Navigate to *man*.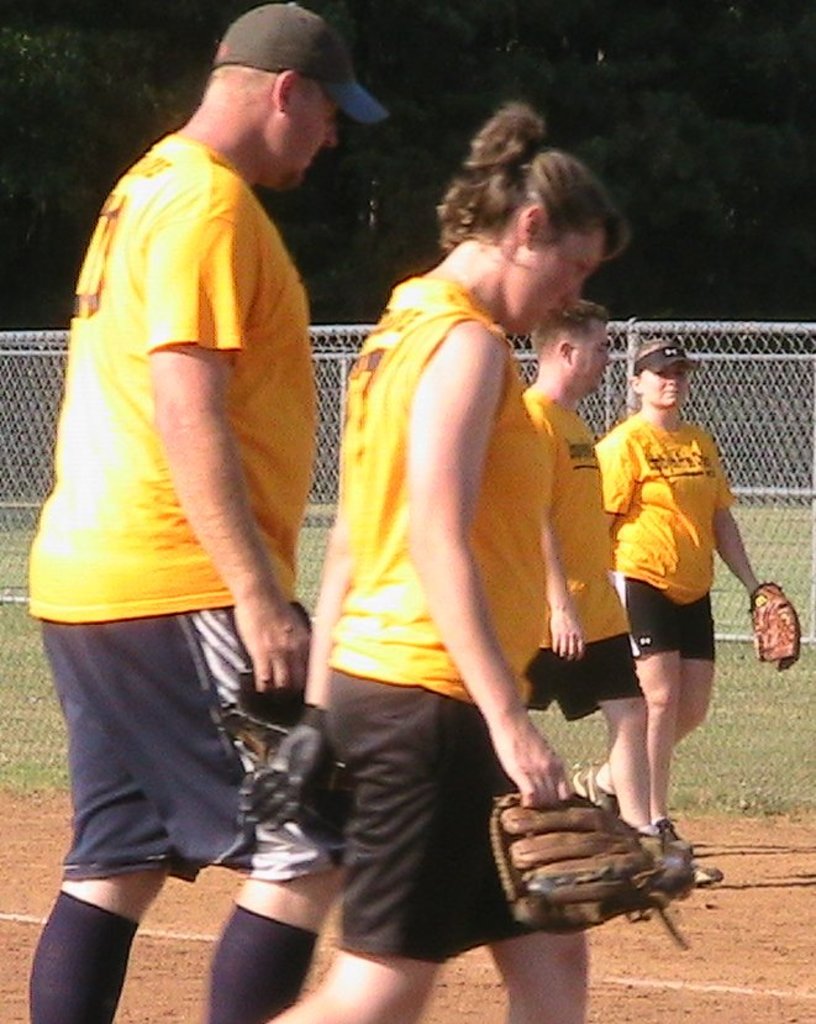
Navigation target: x1=27, y1=7, x2=393, y2=987.
